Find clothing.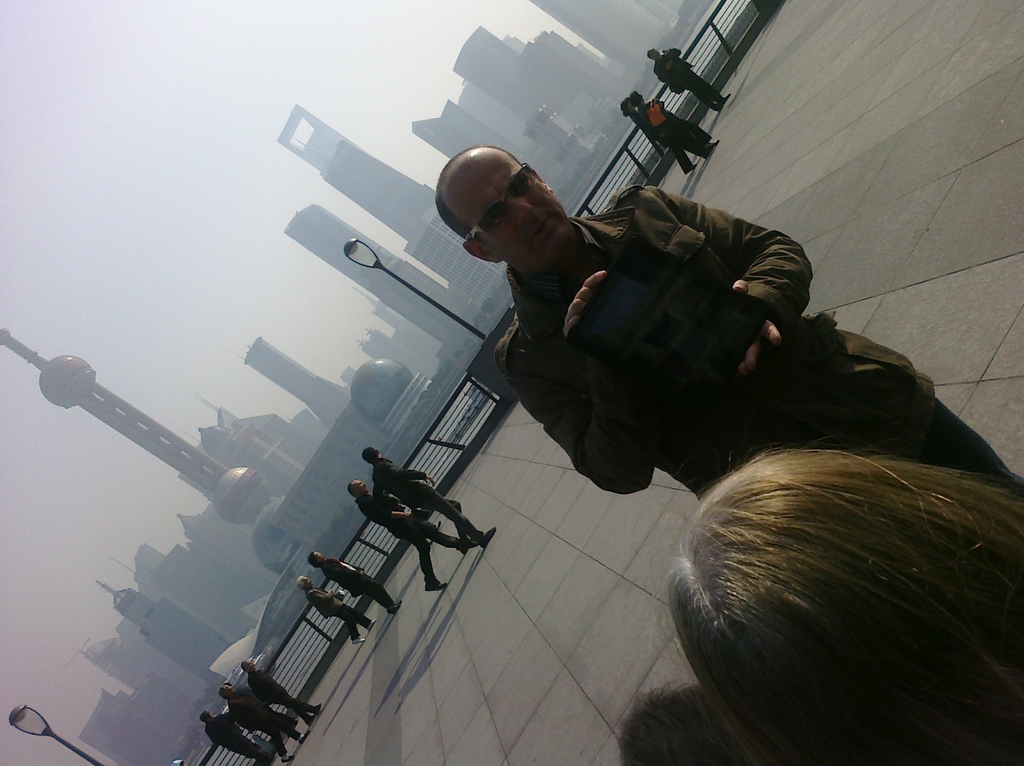
[x1=380, y1=457, x2=456, y2=531].
